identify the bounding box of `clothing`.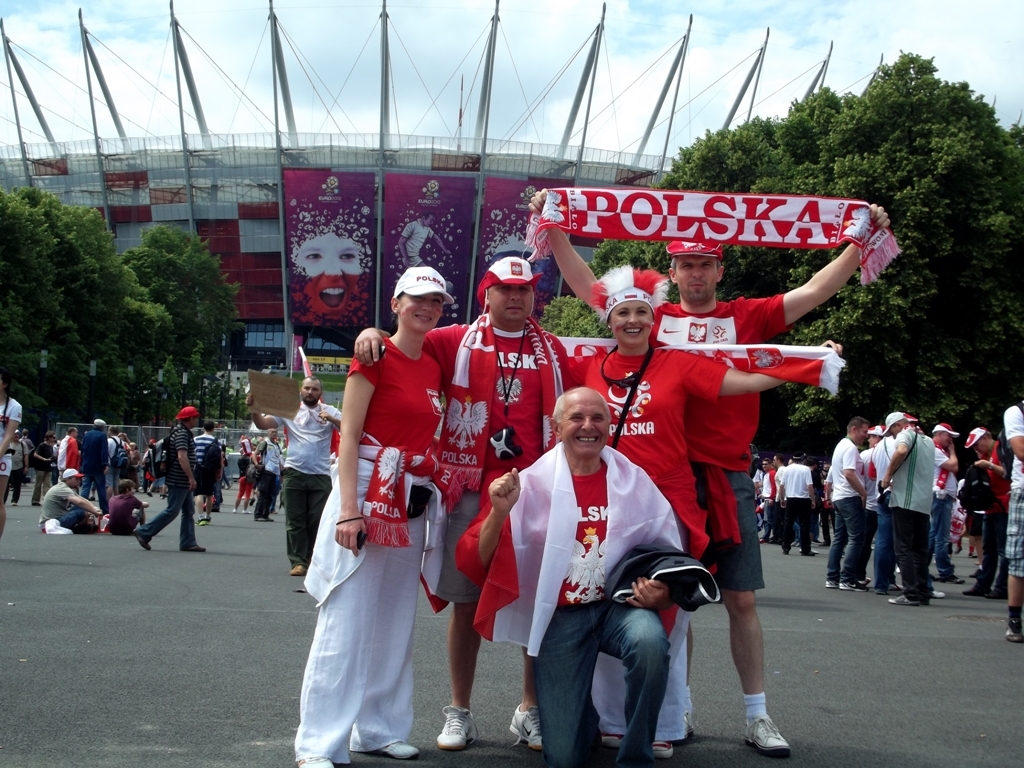
(768,470,779,537).
